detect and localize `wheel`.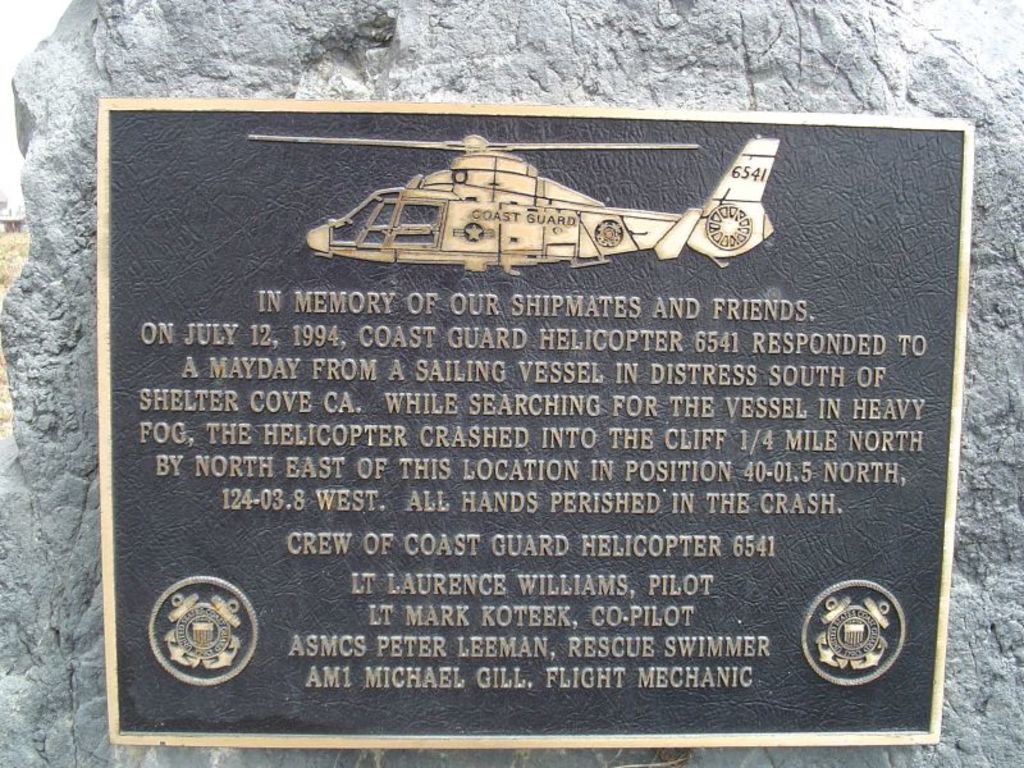
Localized at <bbox>701, 200, 753, 251</bbox>.
